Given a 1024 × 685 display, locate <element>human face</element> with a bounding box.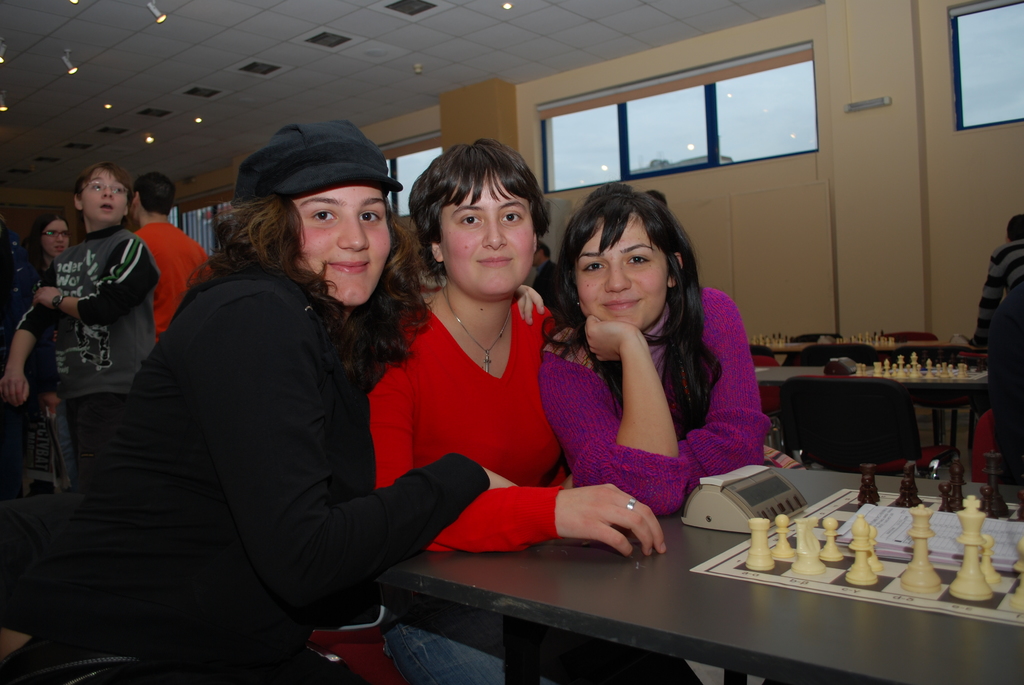
Located: l=308, t=182, r=392, b=306.
